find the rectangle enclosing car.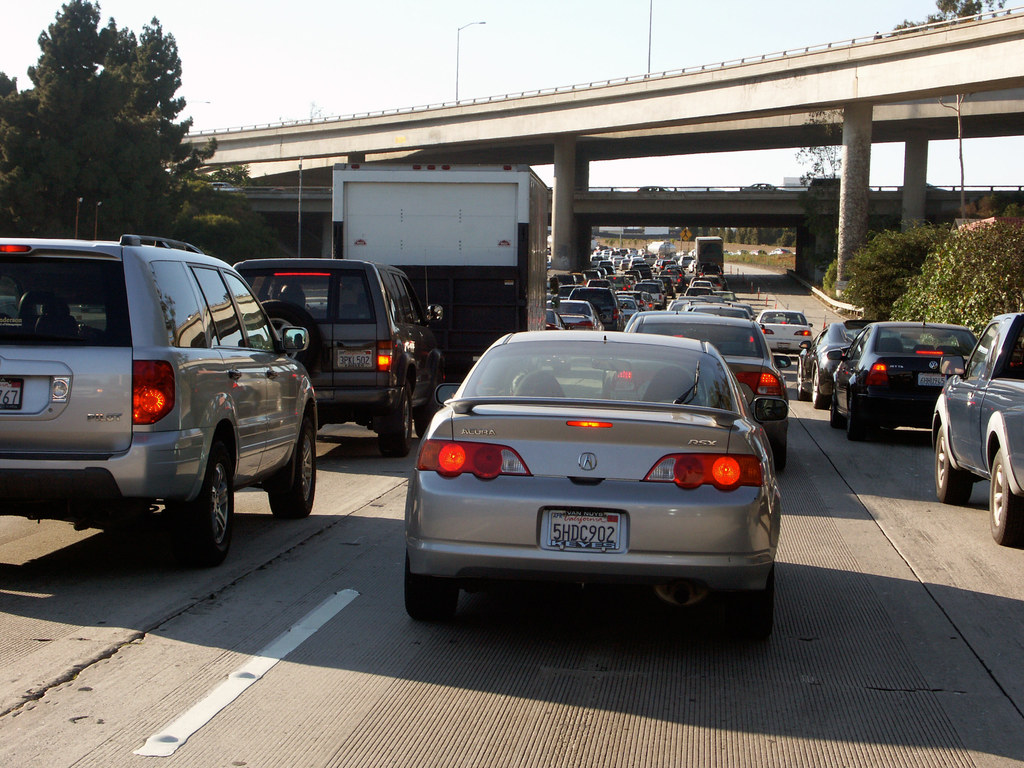
bbox=[557, 283, 628, 330].
